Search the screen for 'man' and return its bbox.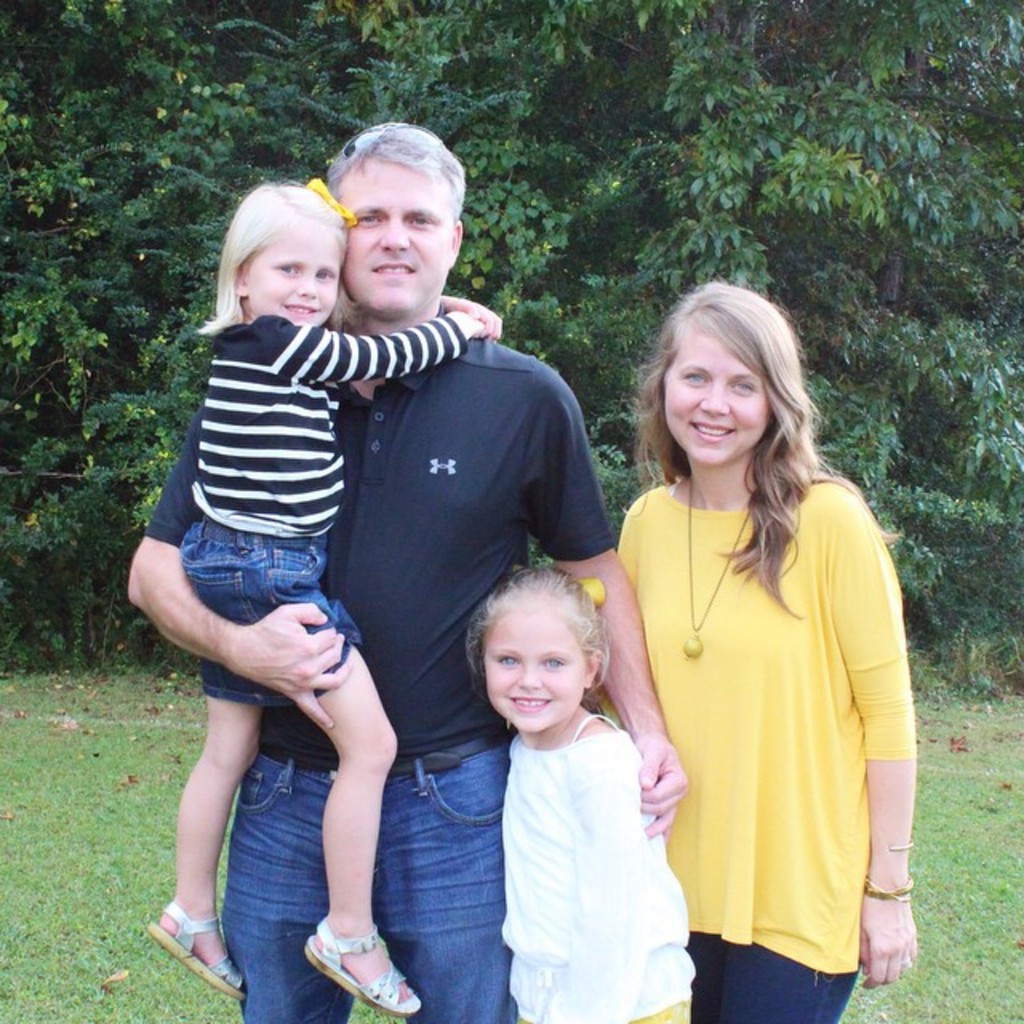
Found: 122/110/688/1021.
